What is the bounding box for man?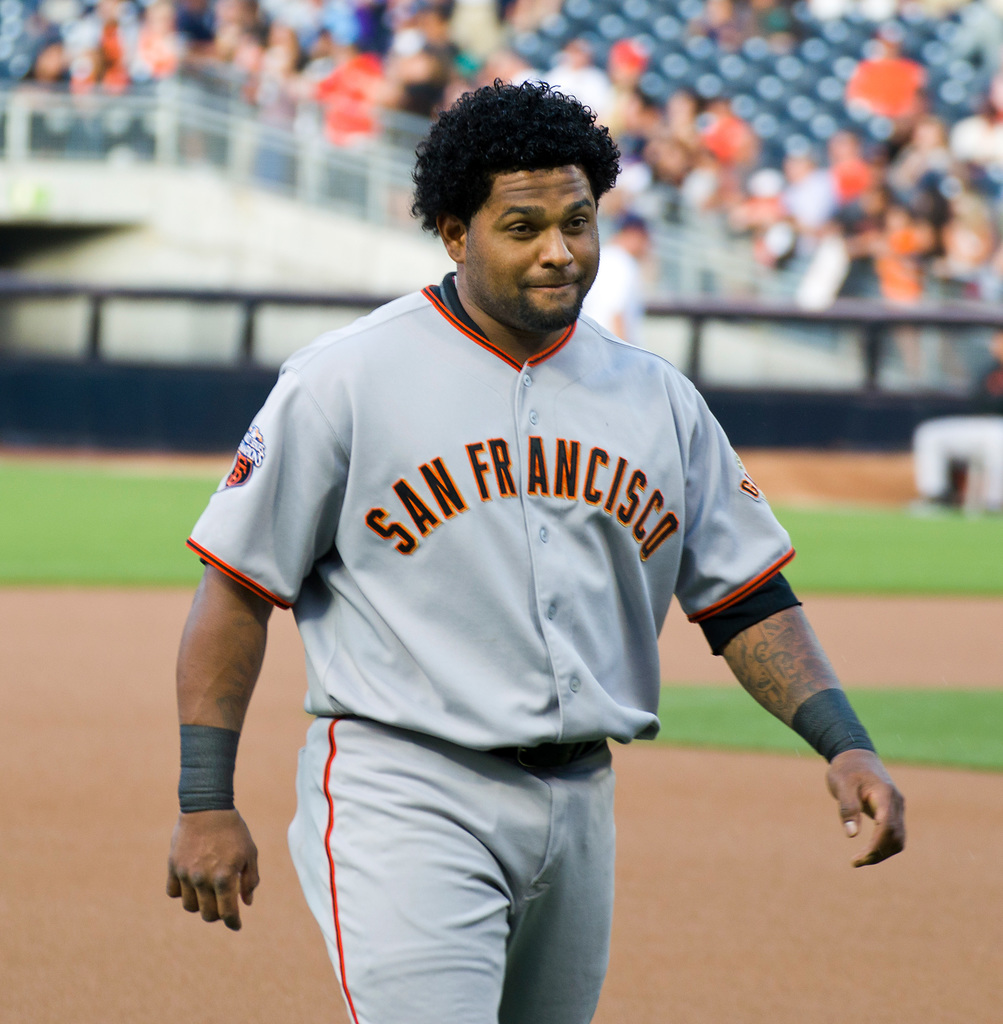
212:64:826:1014.
